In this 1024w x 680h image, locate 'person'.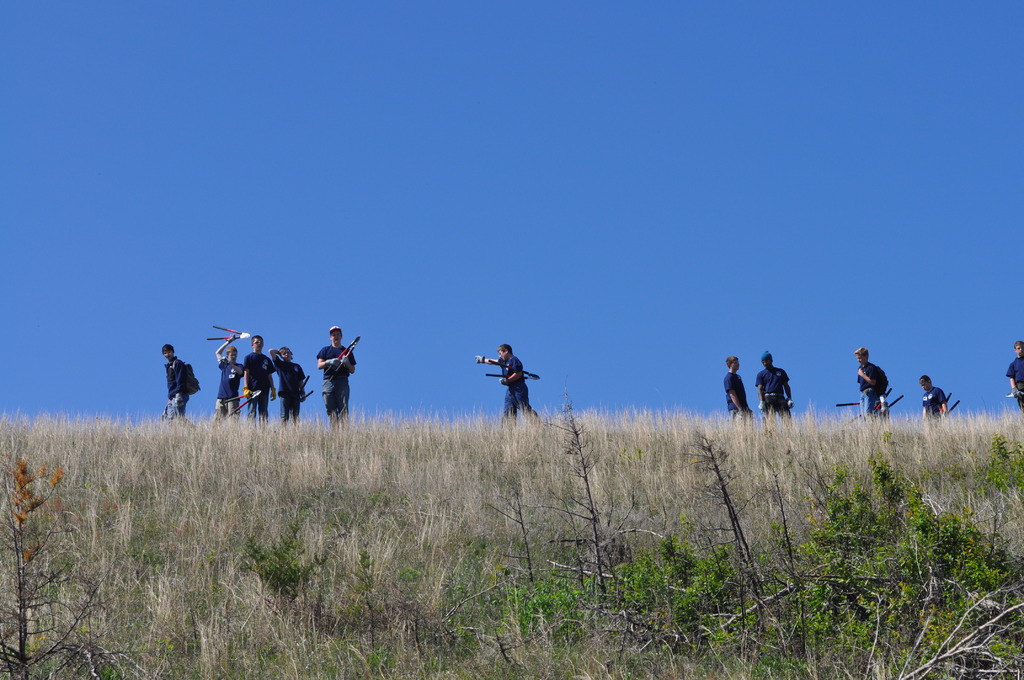
Bounding box: select_region(207, 330, 252, 419).
